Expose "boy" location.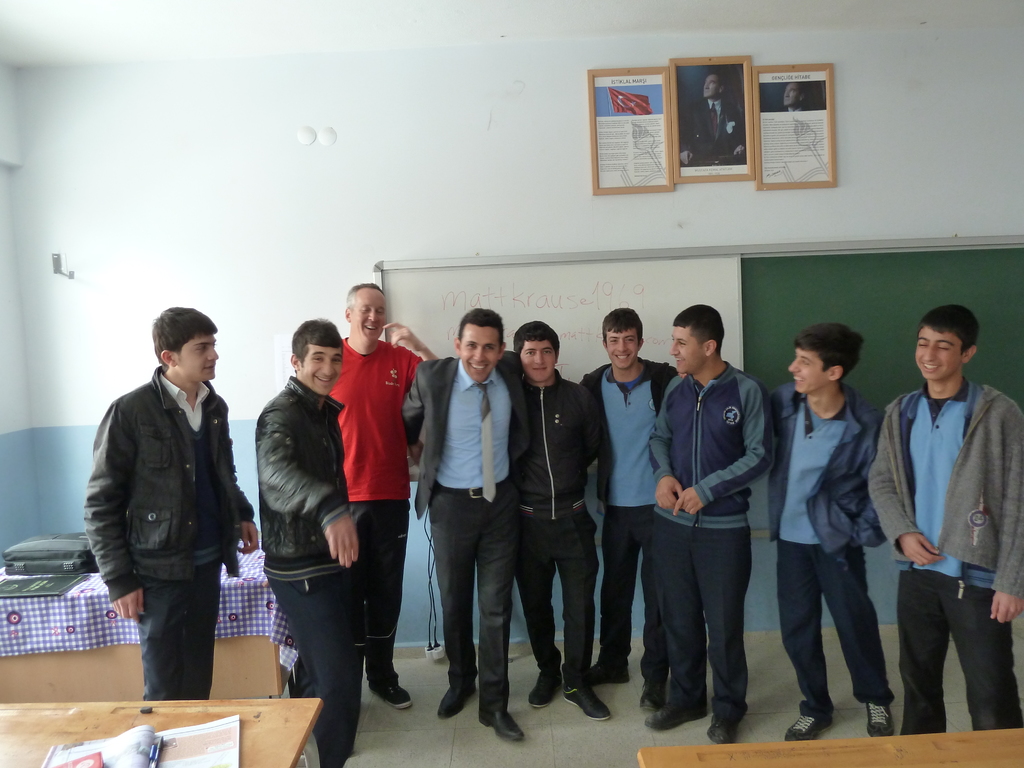
Exposed at 648:304:772:746.
